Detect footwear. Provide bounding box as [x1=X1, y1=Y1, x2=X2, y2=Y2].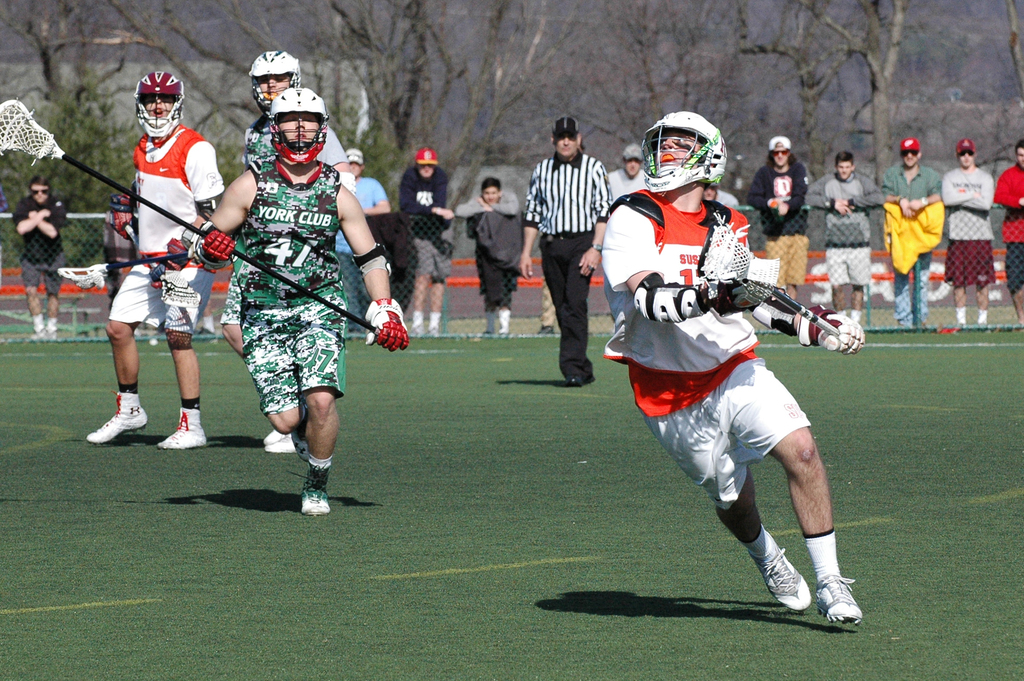
[x1=159, y1=406, x2=209, y2=453].
